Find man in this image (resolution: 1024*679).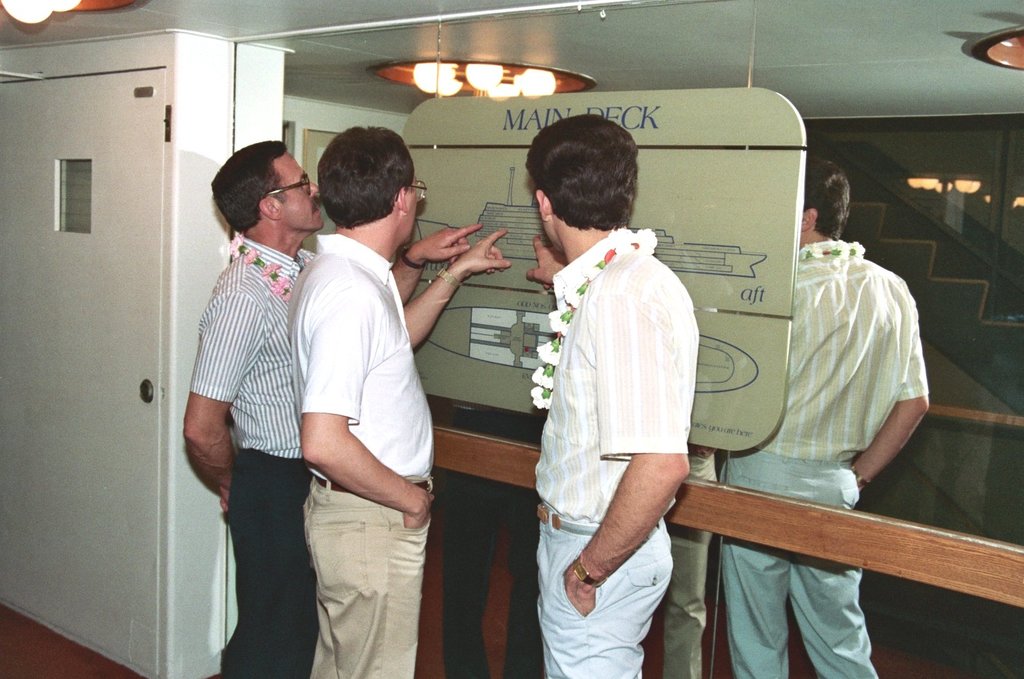
BBox(283, 115, 514, 678).
